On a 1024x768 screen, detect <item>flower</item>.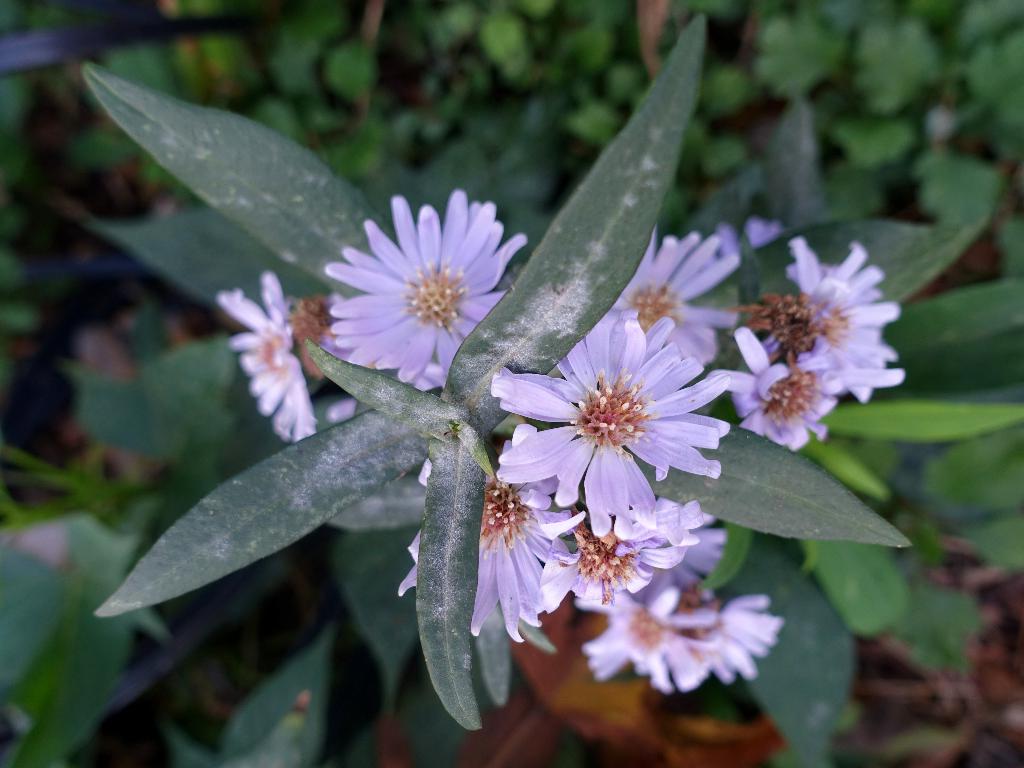
select_region(328, 177, 530, 392).
